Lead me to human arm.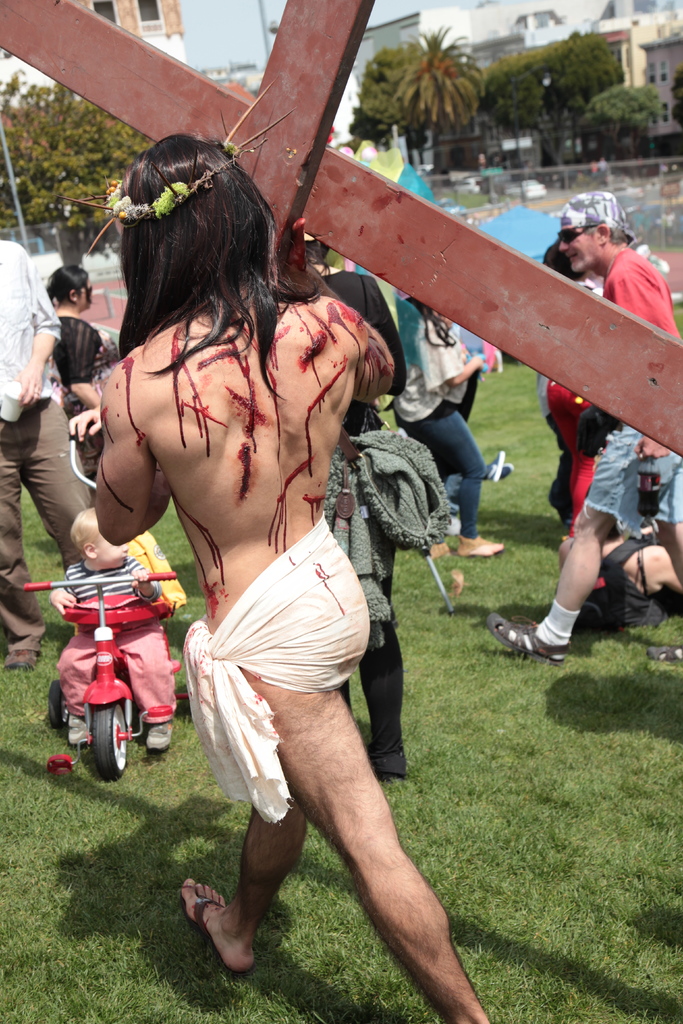
Lead to rect(126, 555, 164, 602).
